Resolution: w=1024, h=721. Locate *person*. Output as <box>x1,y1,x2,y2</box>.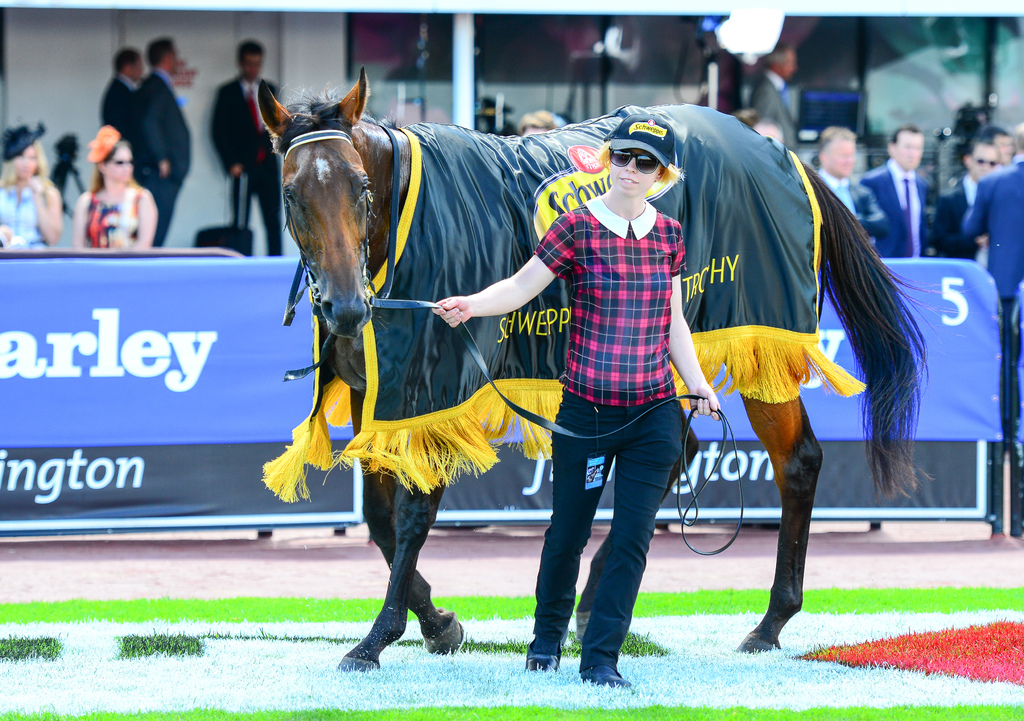
<box>209,38,283,257</box>.
